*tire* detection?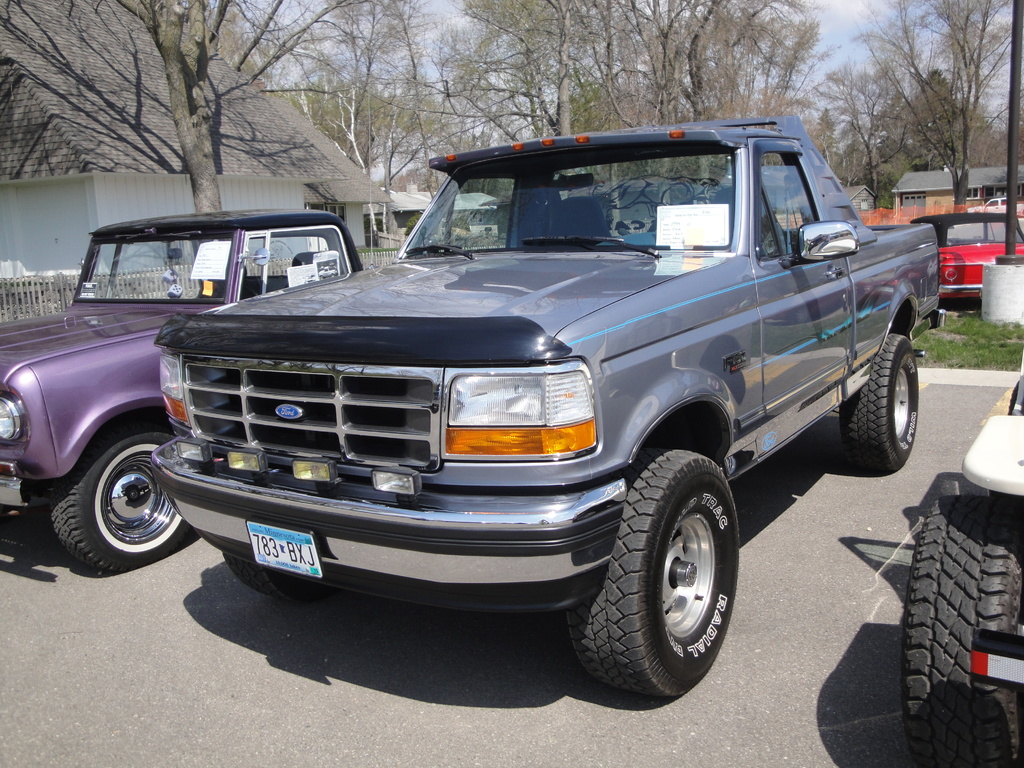
901/494/1023/767
